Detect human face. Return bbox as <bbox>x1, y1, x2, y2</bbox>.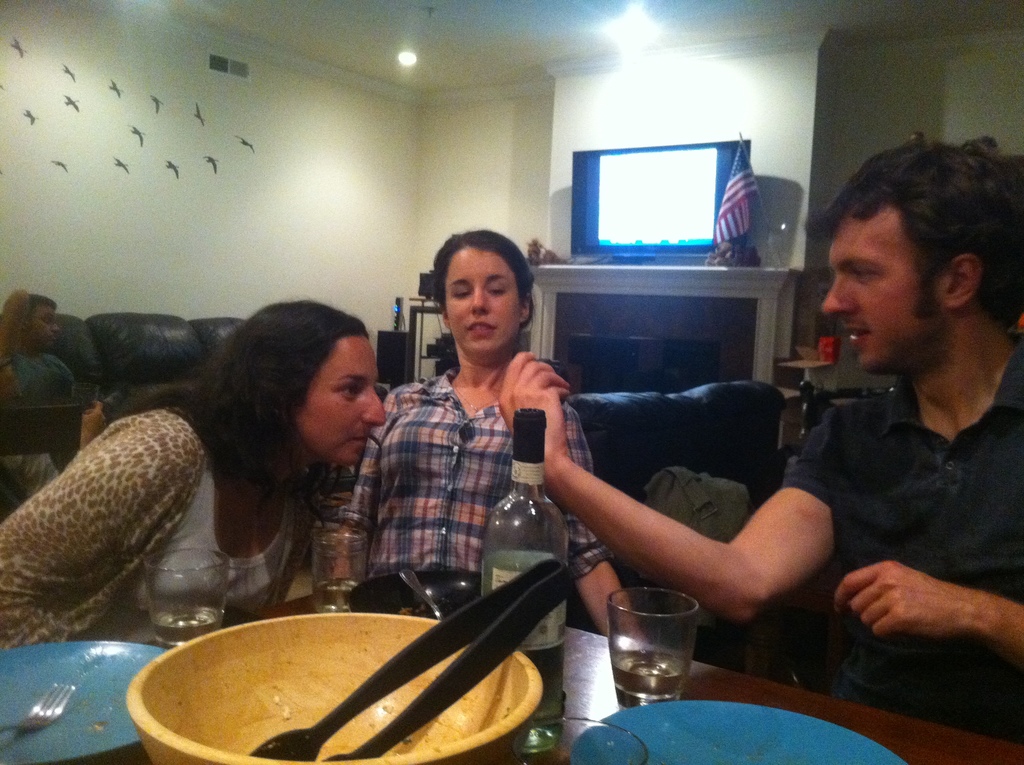
<bbox>820, 216, 926, 372</bbox>.
